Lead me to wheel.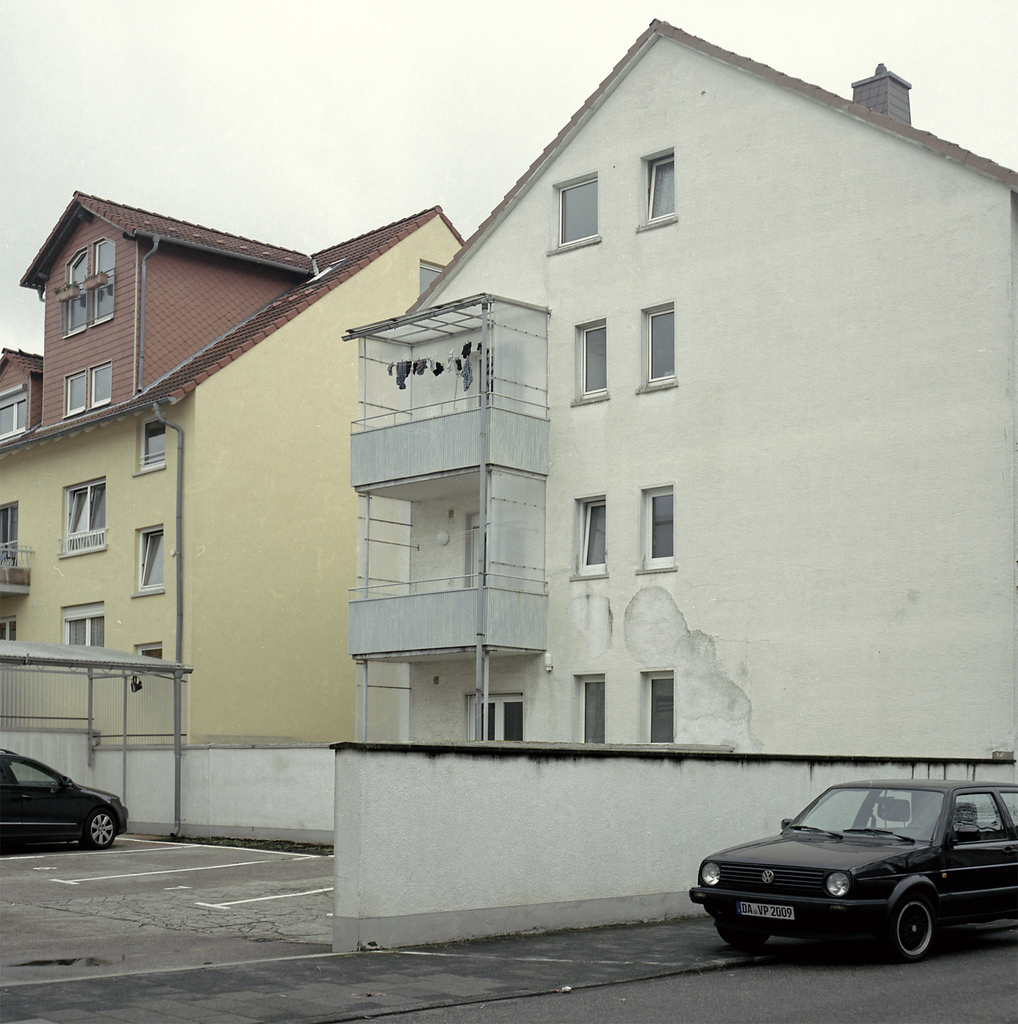
Lead to bbox=[883, 890, 937, 960].
